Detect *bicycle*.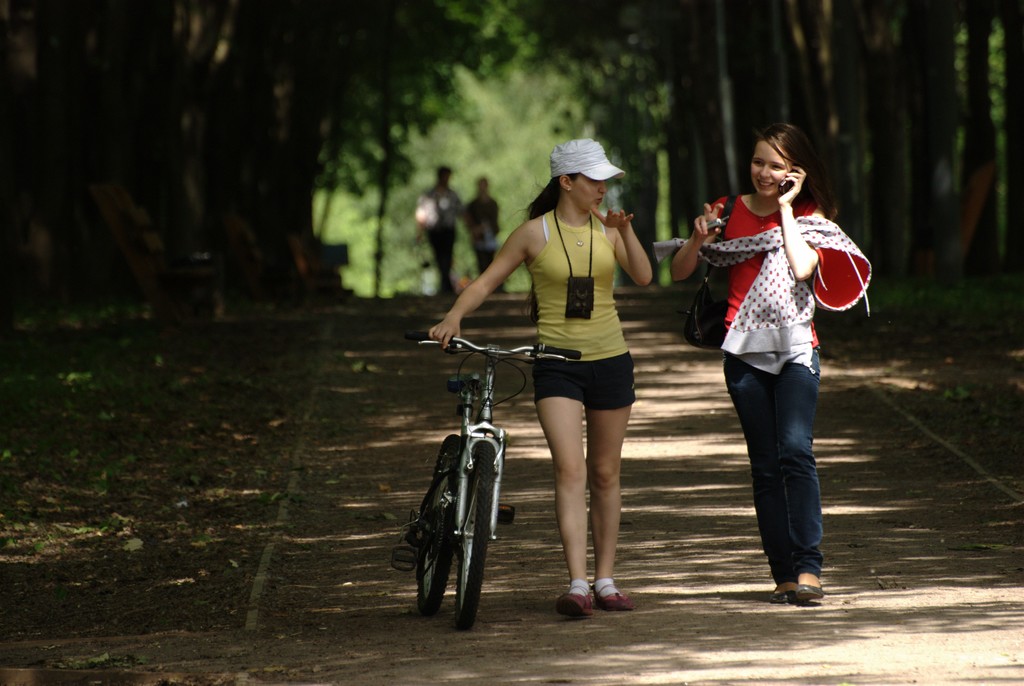
Detected at 396,342,541,629.
